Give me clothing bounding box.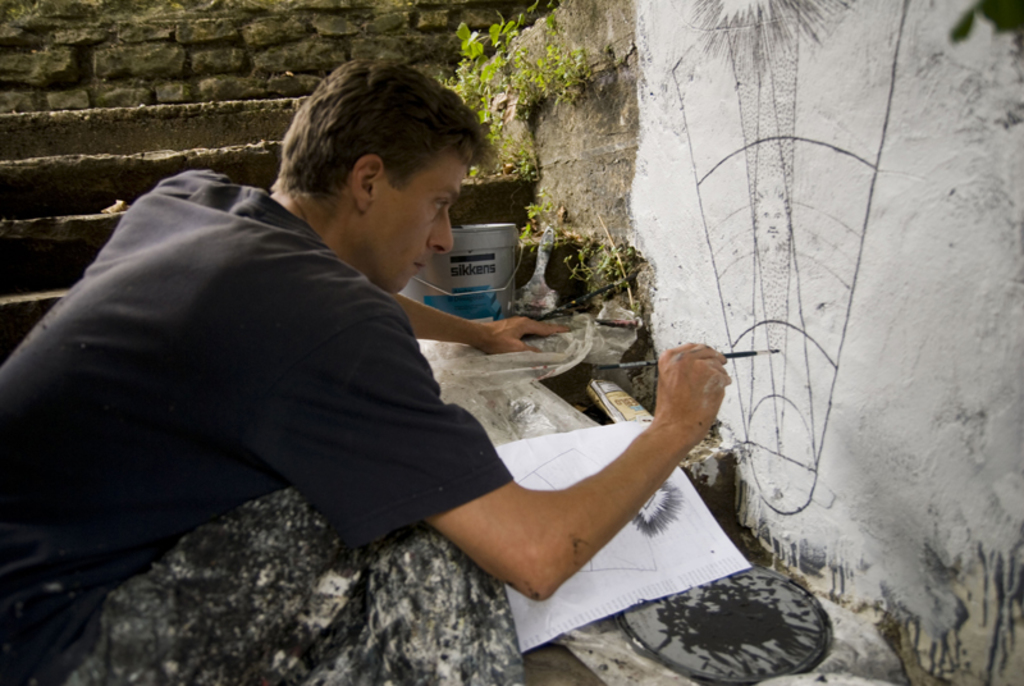
29, 145, 589, 594.
